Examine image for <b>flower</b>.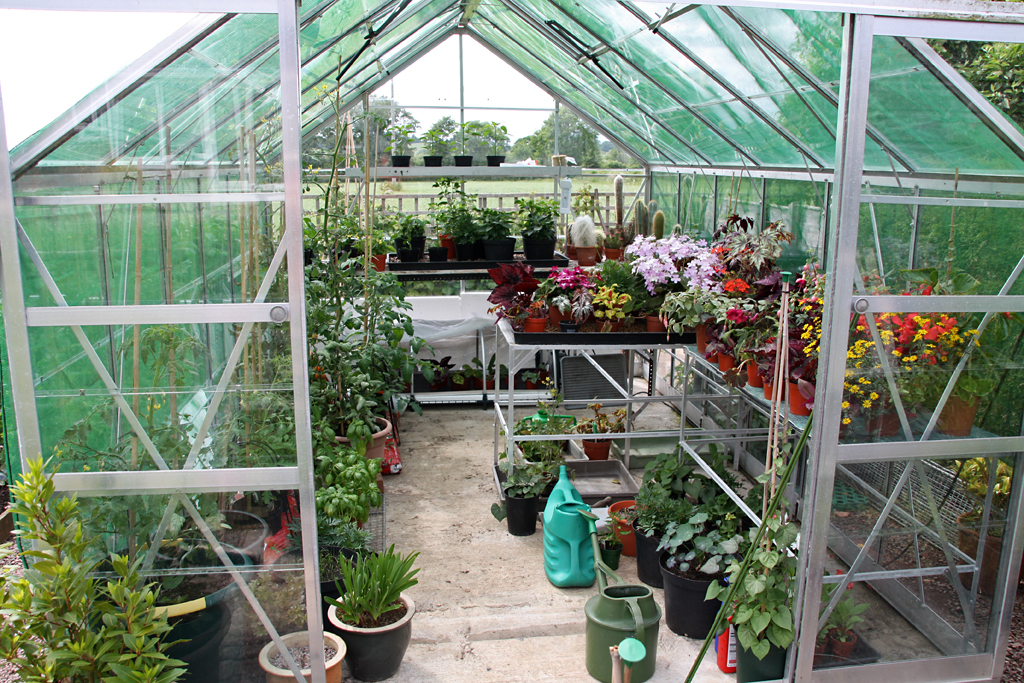
Examination result: (789,533,802,552).
